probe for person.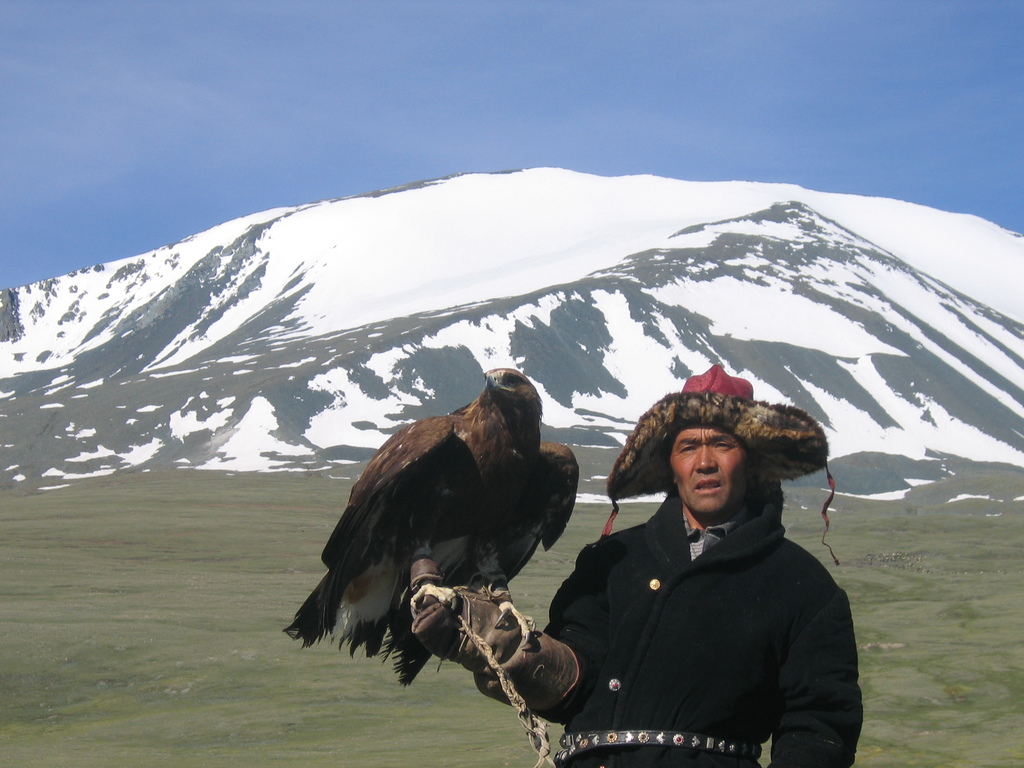
Probe result: left=508, top=413, right=843, bottom=767.
